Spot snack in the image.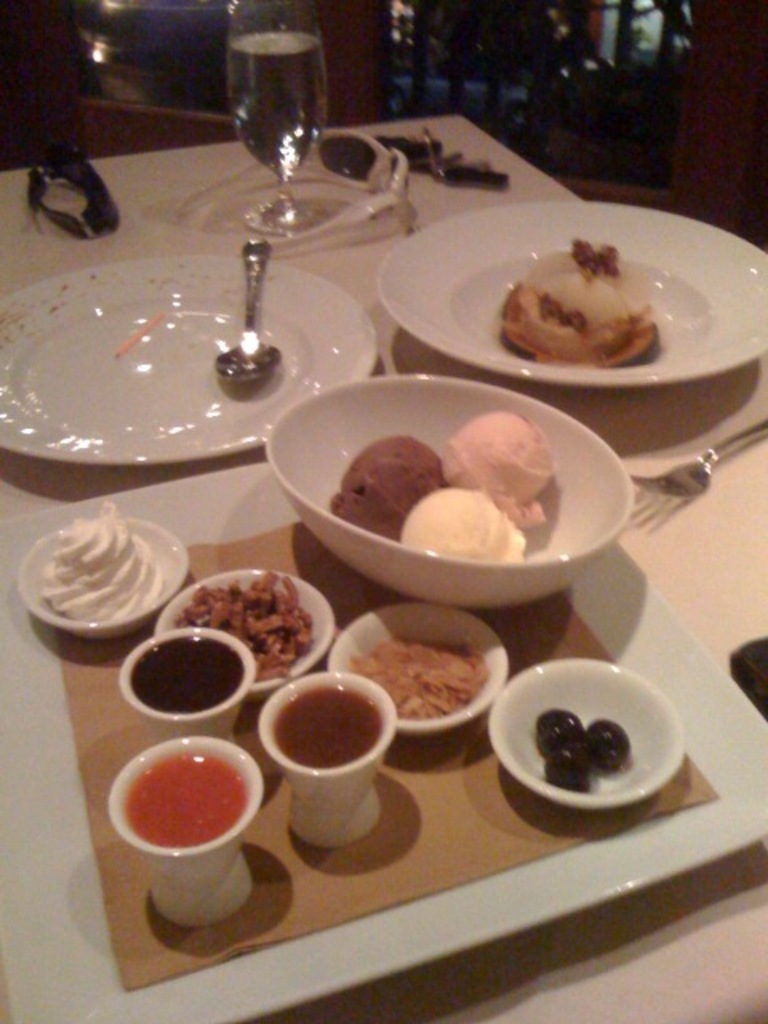
snack found at (510, 235, 666, 363).
